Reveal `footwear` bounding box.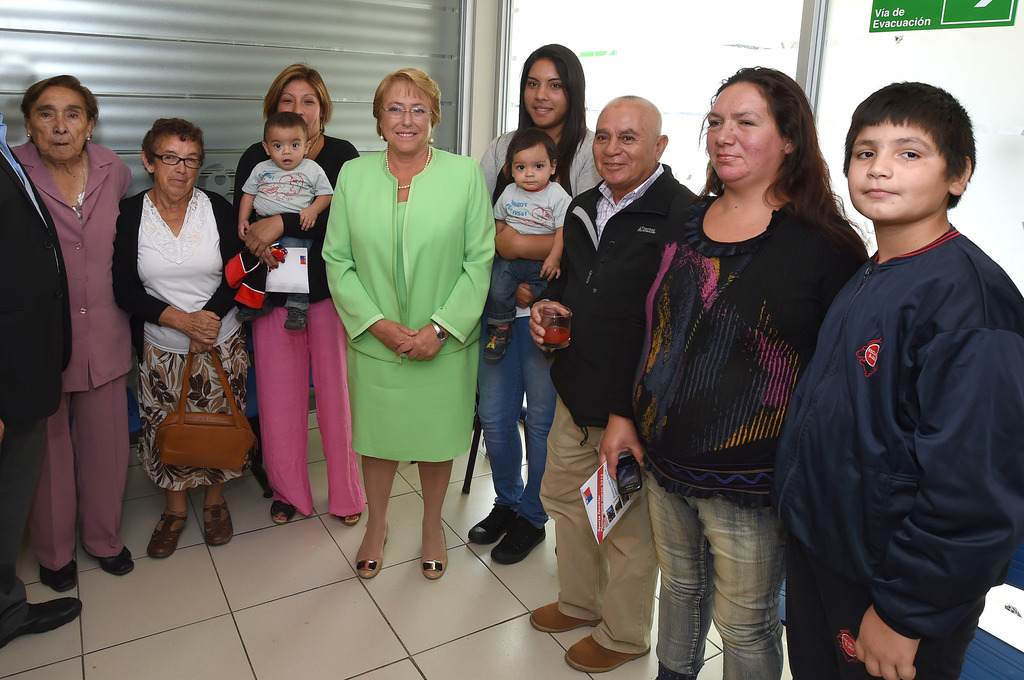
Revealed: <bbox>355, 523, 390, 577</bbox>.
